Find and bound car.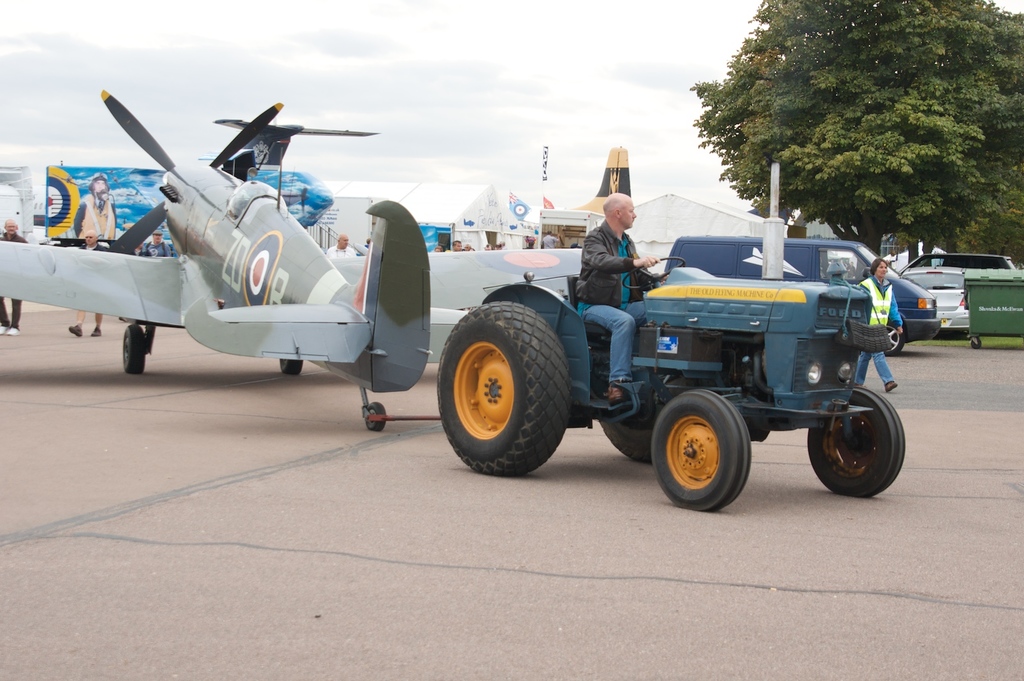
Bound: (x1=898, y1=268, x2=965, y2=330).
